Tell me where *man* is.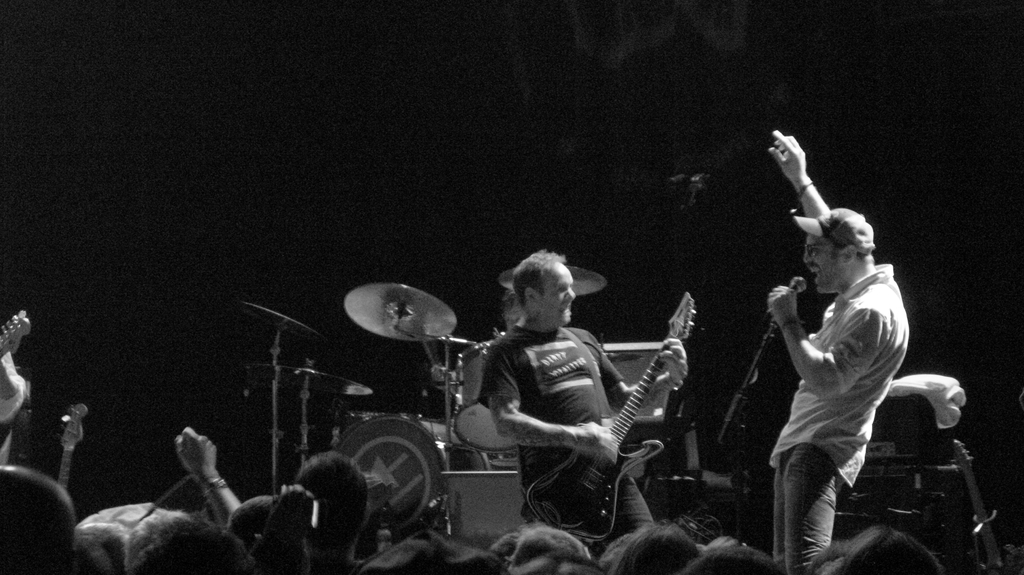
*man* is at bbox=[457, 241, 683, 548].
